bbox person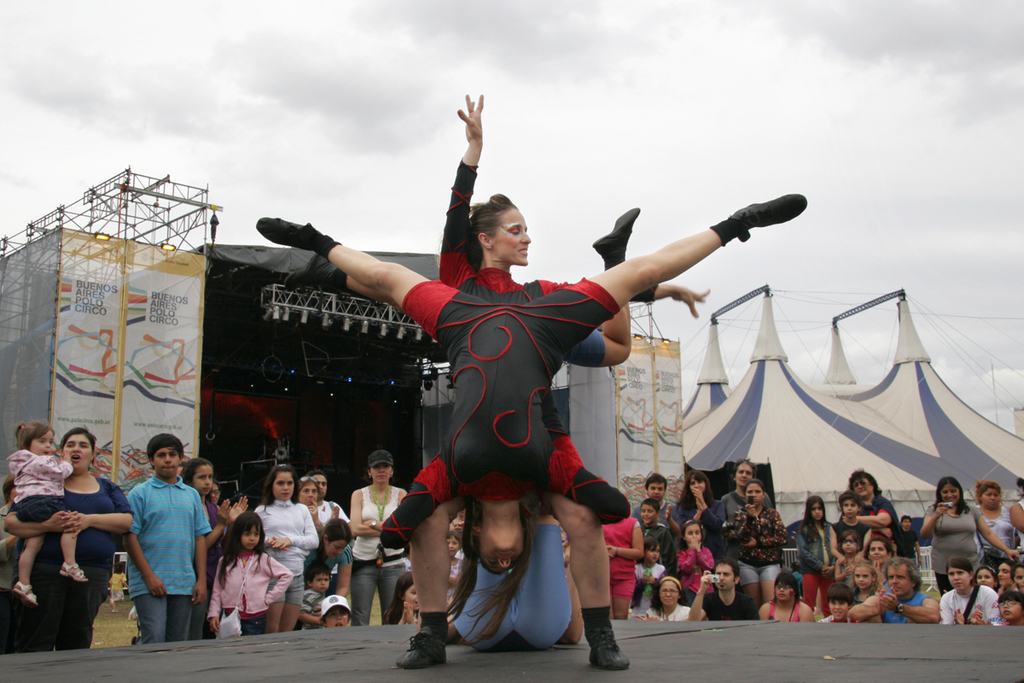
l=296, t=561, r=335, b=626
